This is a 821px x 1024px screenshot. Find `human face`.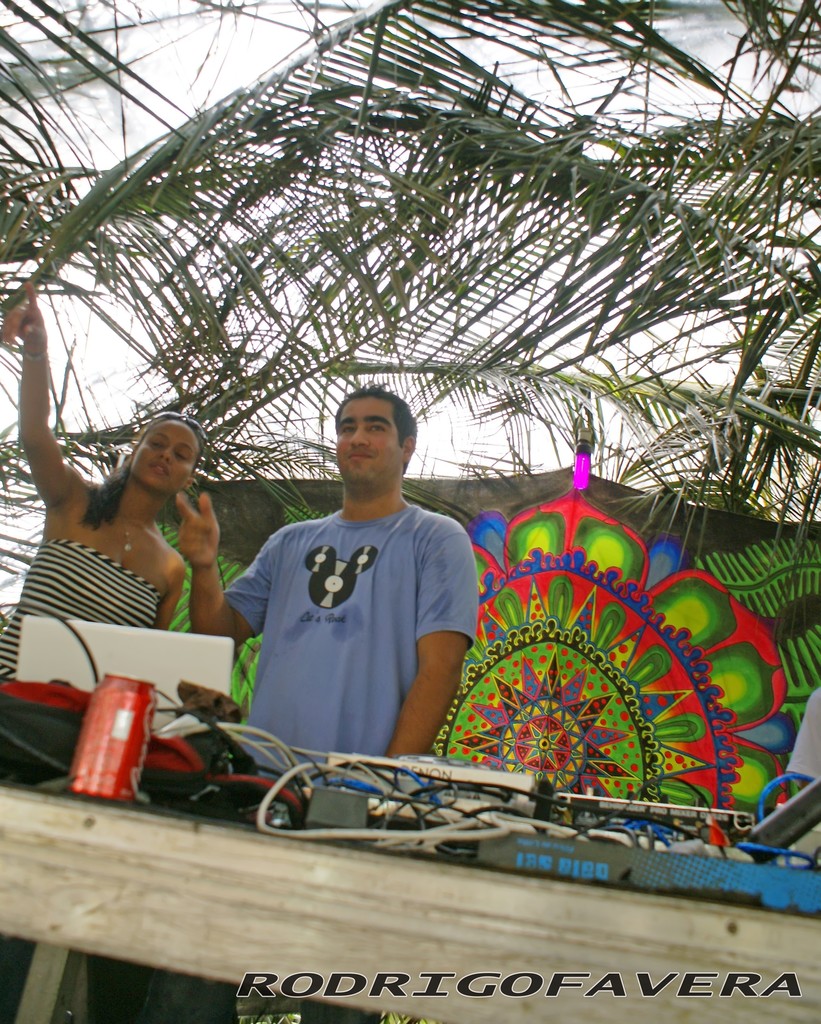
Bounding box: {"left": 133, "top": 421, "right": 200, "bottom": 493}.
